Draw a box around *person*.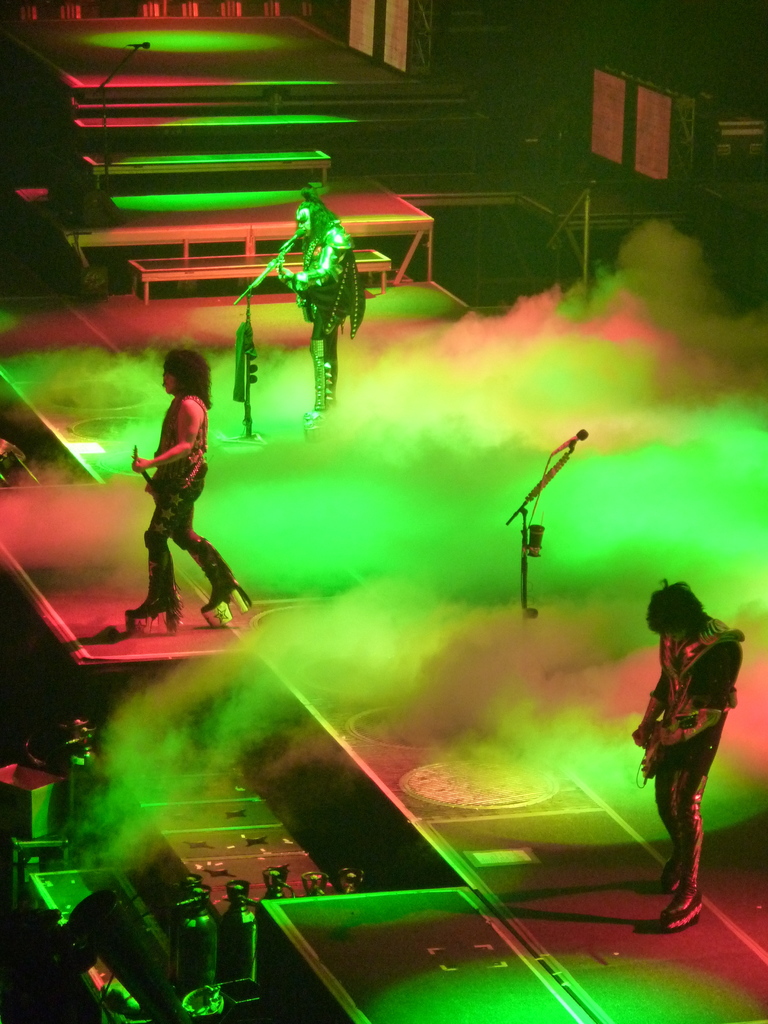
bbox=[270, 196, 361, 428].
